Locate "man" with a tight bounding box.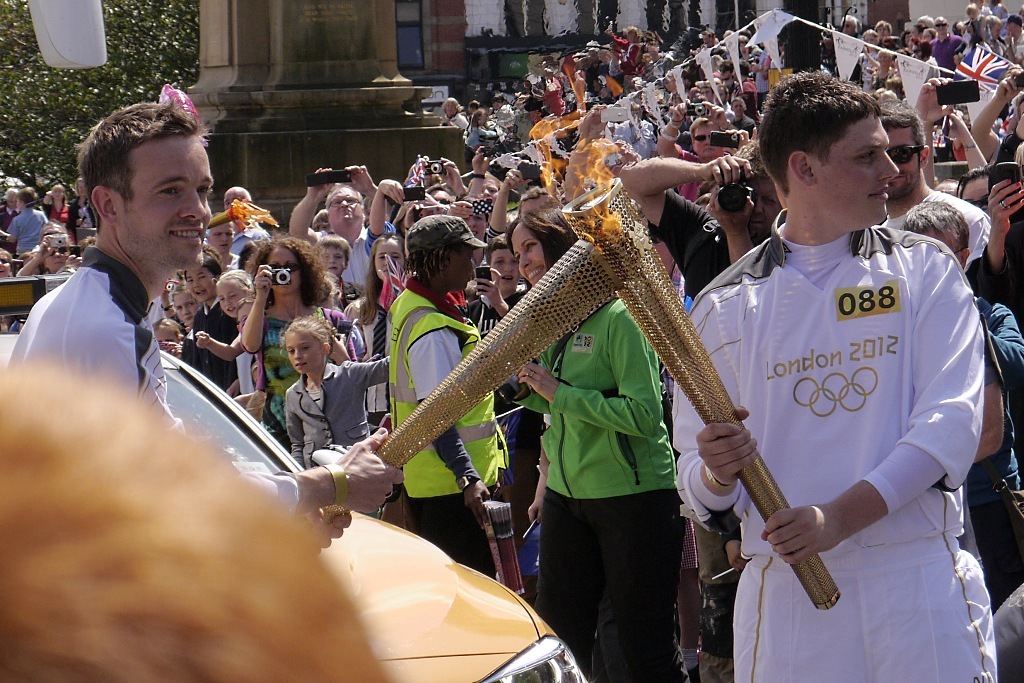
<box>669,48,990,677</box>.
